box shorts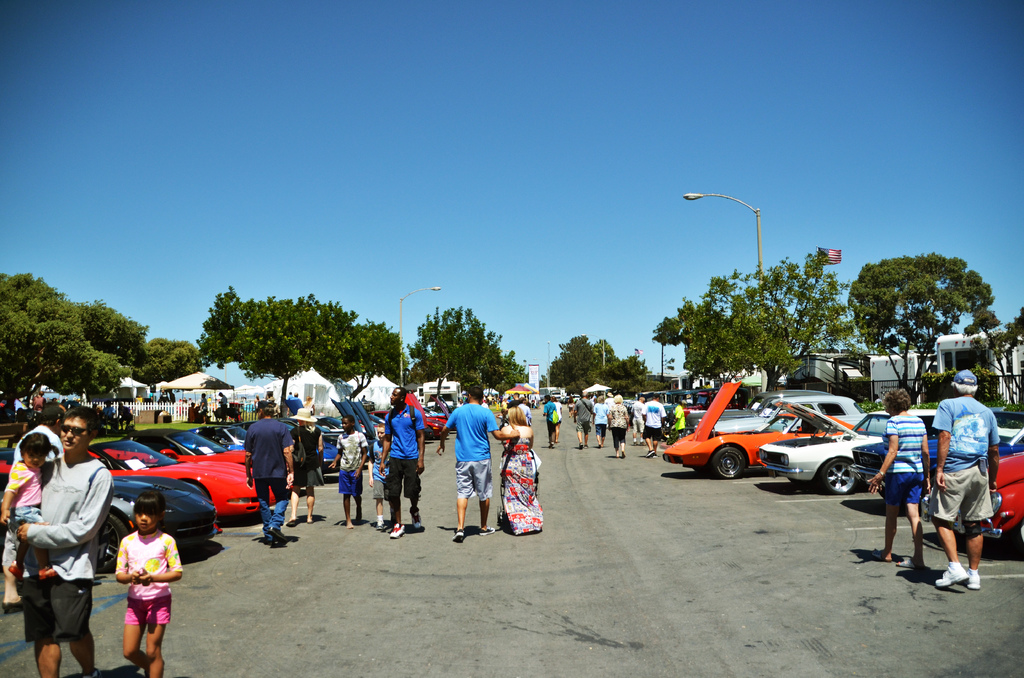
rect(578, 421, 591, 437)
